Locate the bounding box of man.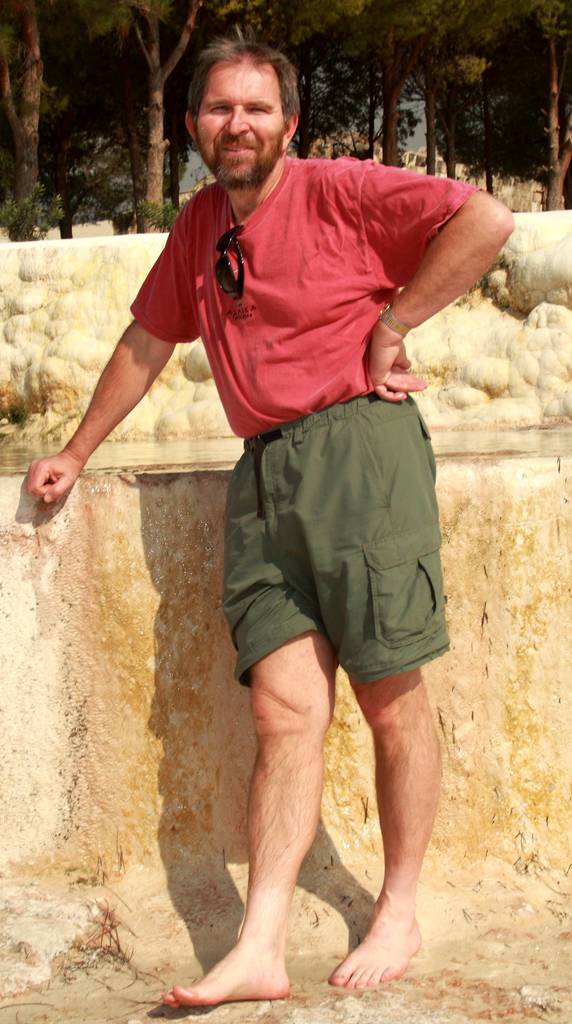
Bounding box: select_region(24, 37, 505, 986).
